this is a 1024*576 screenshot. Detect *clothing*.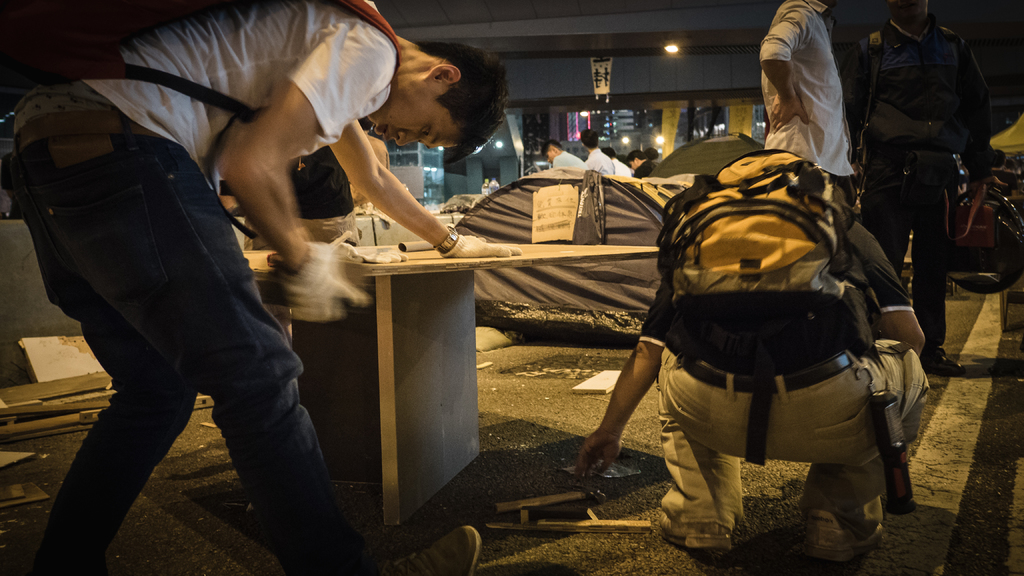
(750,3,870,168).
